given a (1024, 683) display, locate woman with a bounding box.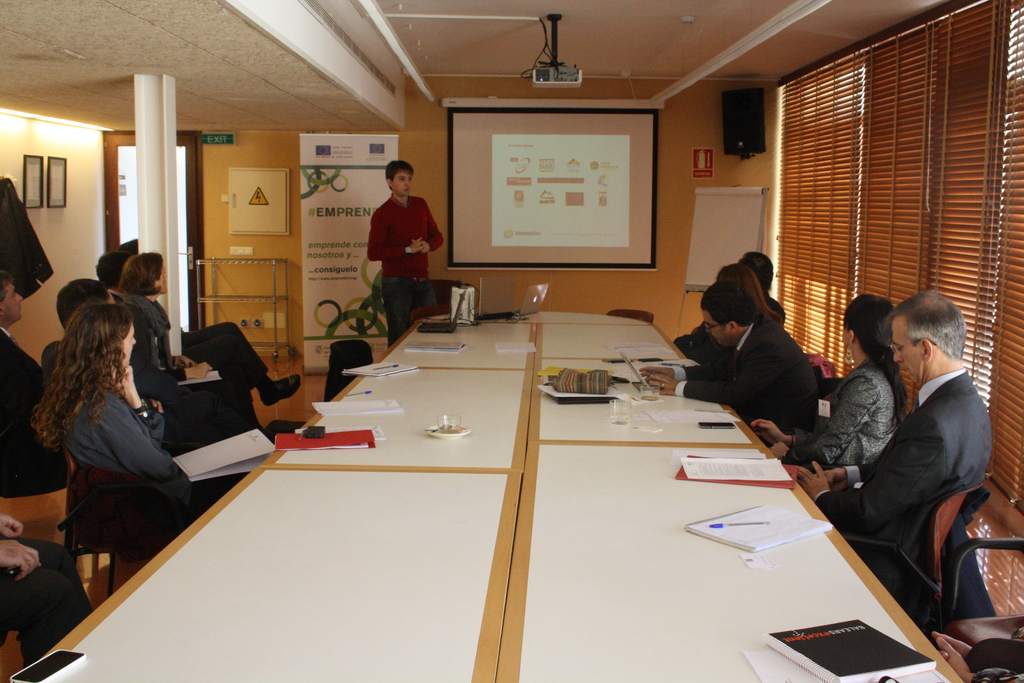
Located: bbox(121, 247, 277, 443).
